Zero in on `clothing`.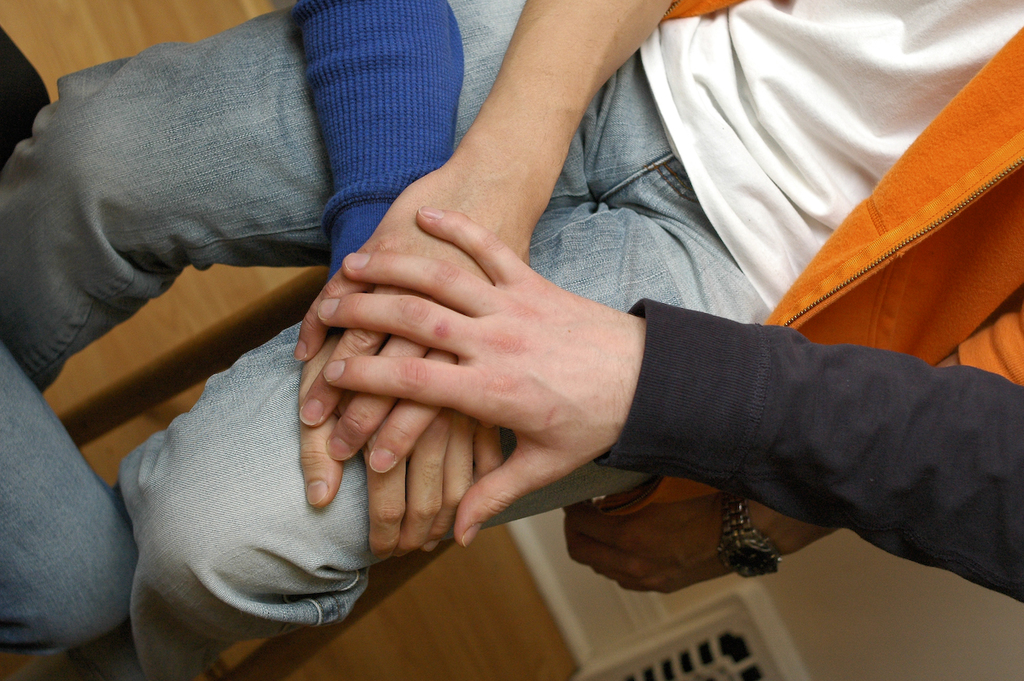
Zeroed in: (0,0,1023,680).
